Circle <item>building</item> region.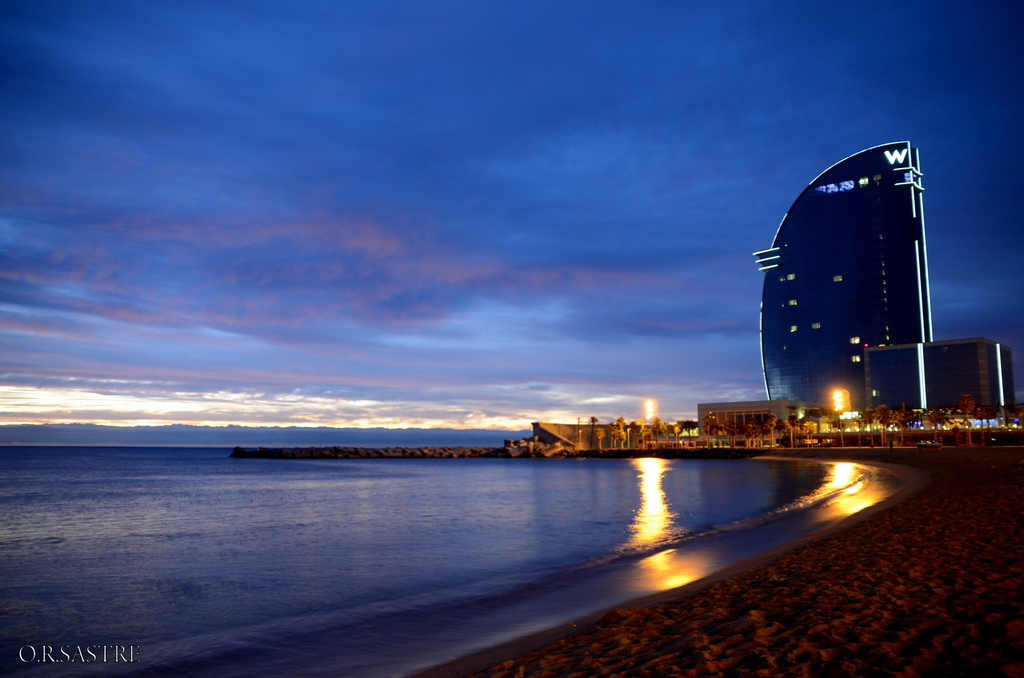
Region: 694:402:800:435.
